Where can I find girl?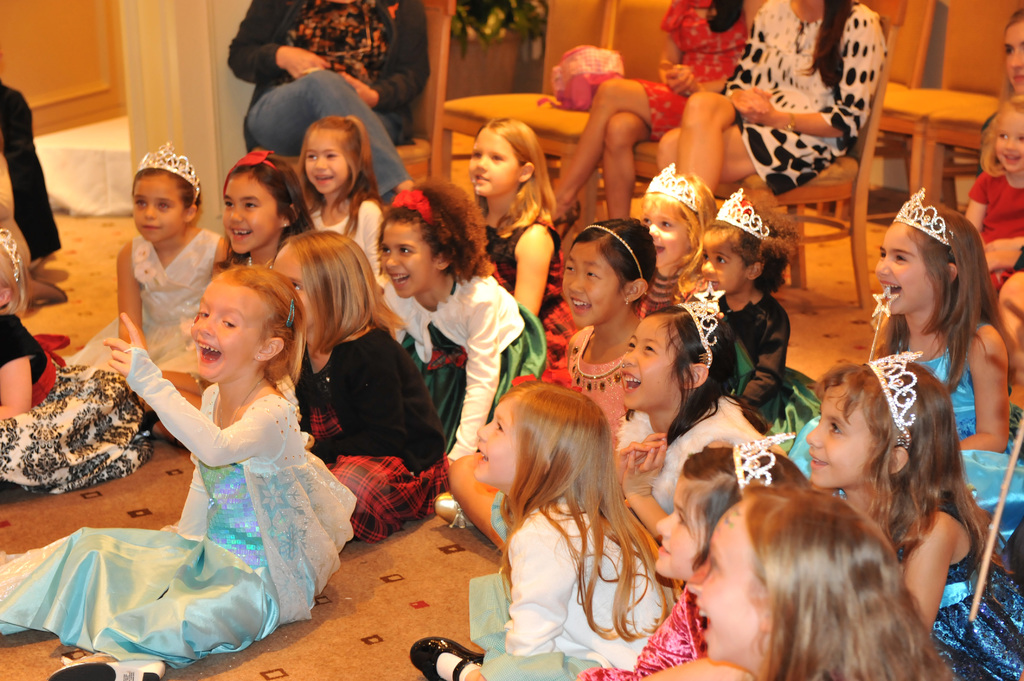
You can find it at (left=199, top=140, right=315, bottom=284).
